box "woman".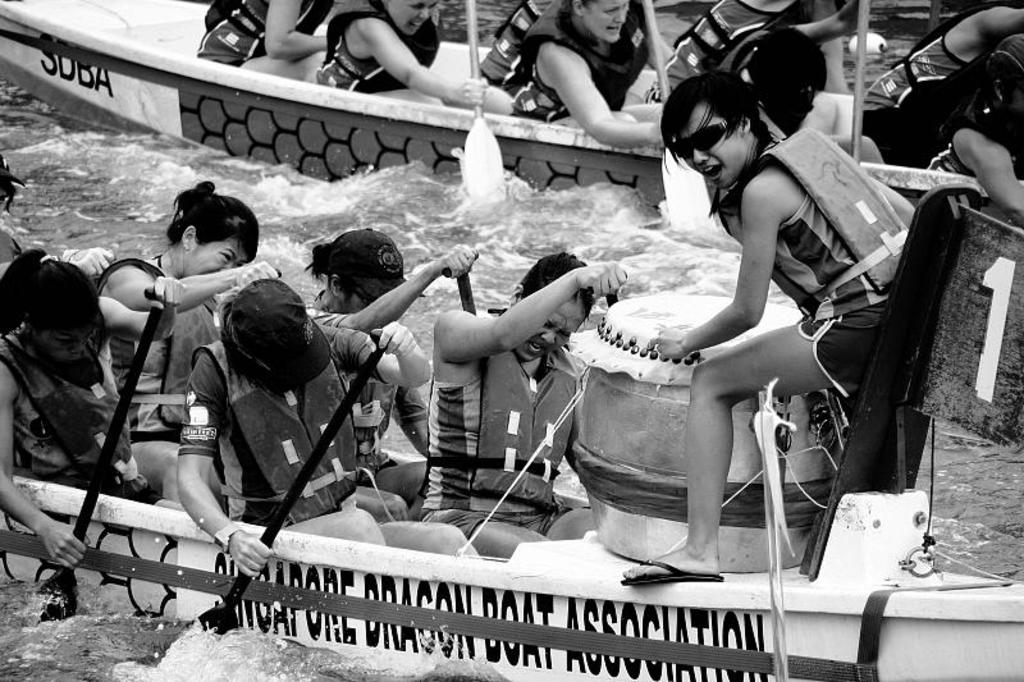
box(0, 244, 178, 568).
